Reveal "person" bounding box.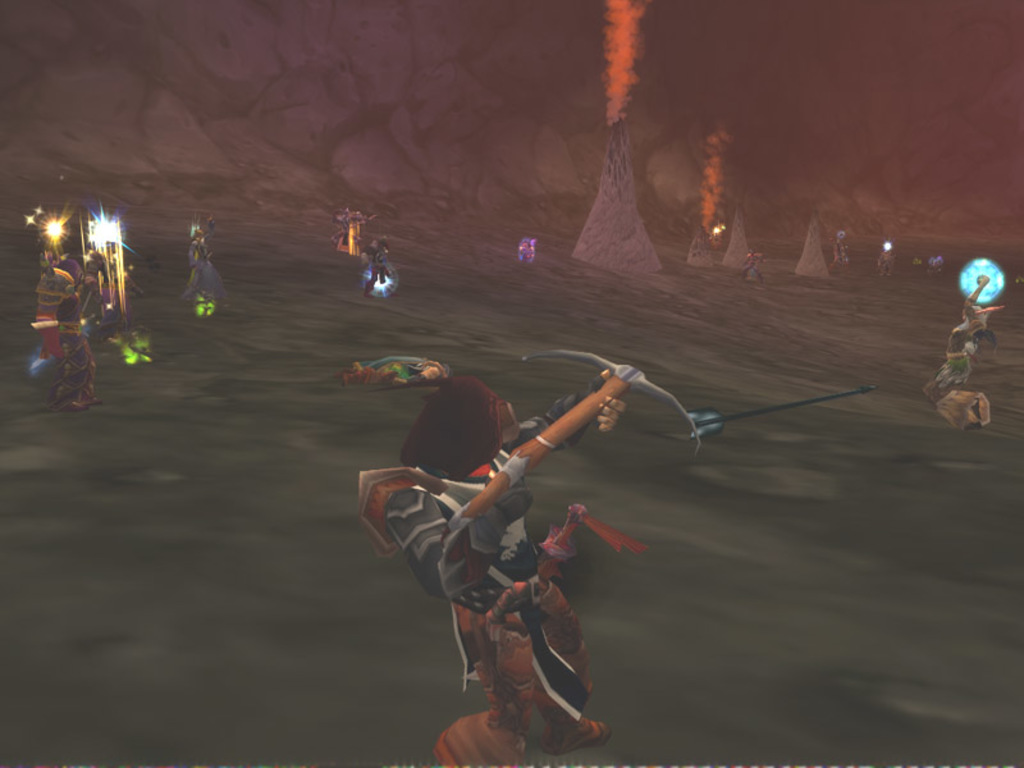
Revealed: <bbox>328, 204, 355, 242</bbox>.
